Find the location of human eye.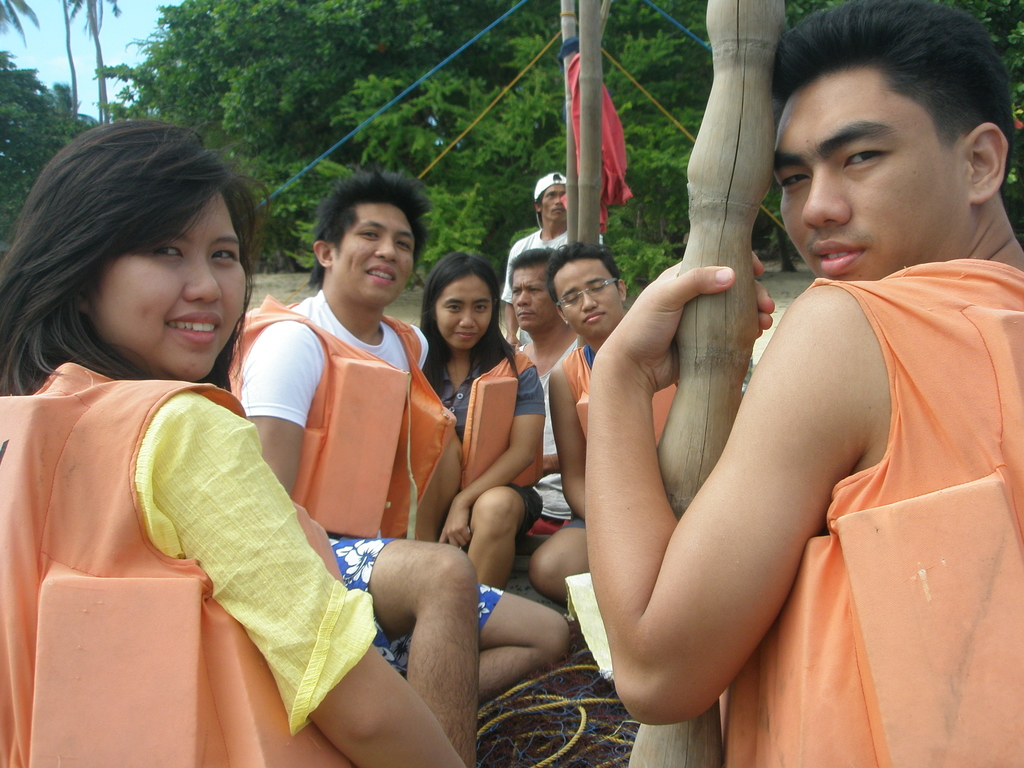
Location: bbox(445, 300, 464, 315).
